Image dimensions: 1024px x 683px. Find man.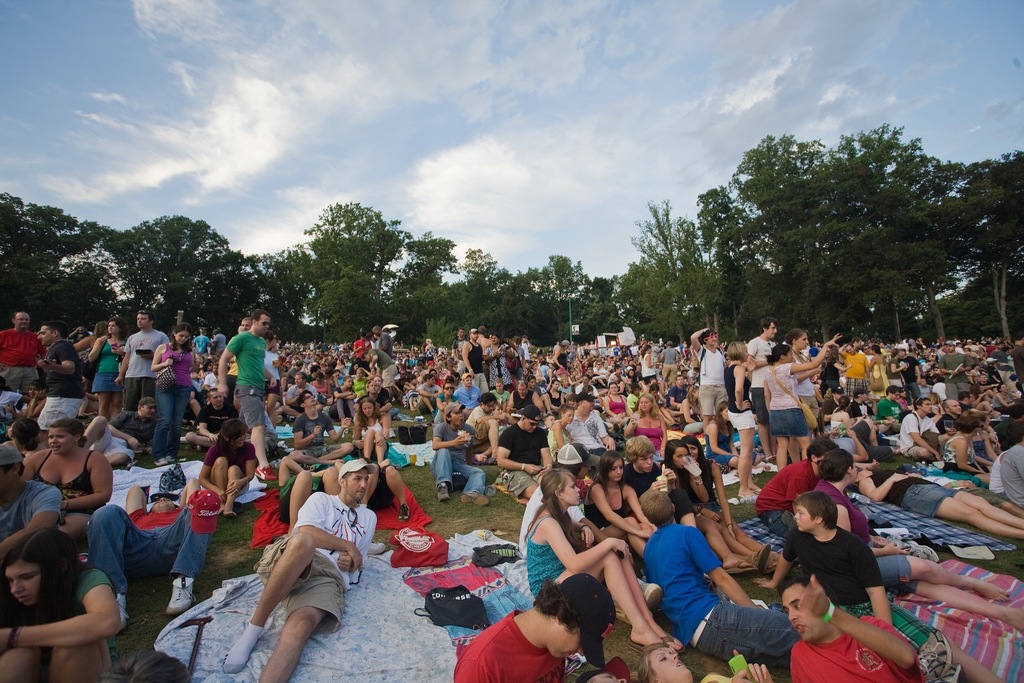
rect(785, 573, 924, 682).
